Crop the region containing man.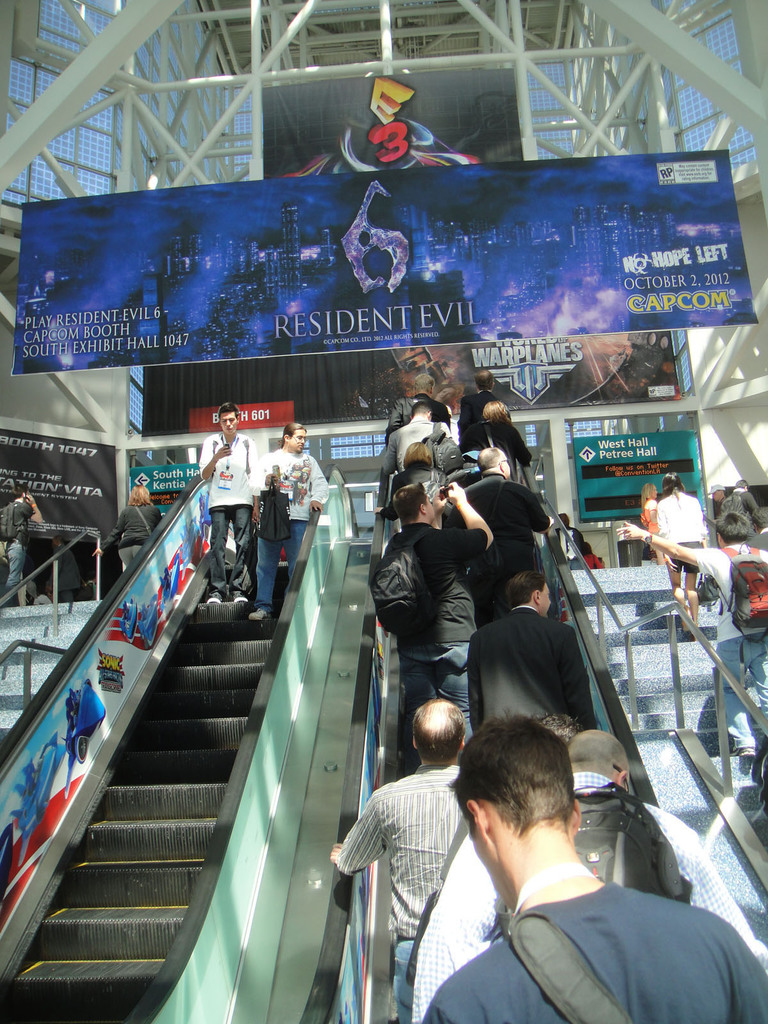
Crop region: [x1=367, y1=476, x2=495, y2=698].
